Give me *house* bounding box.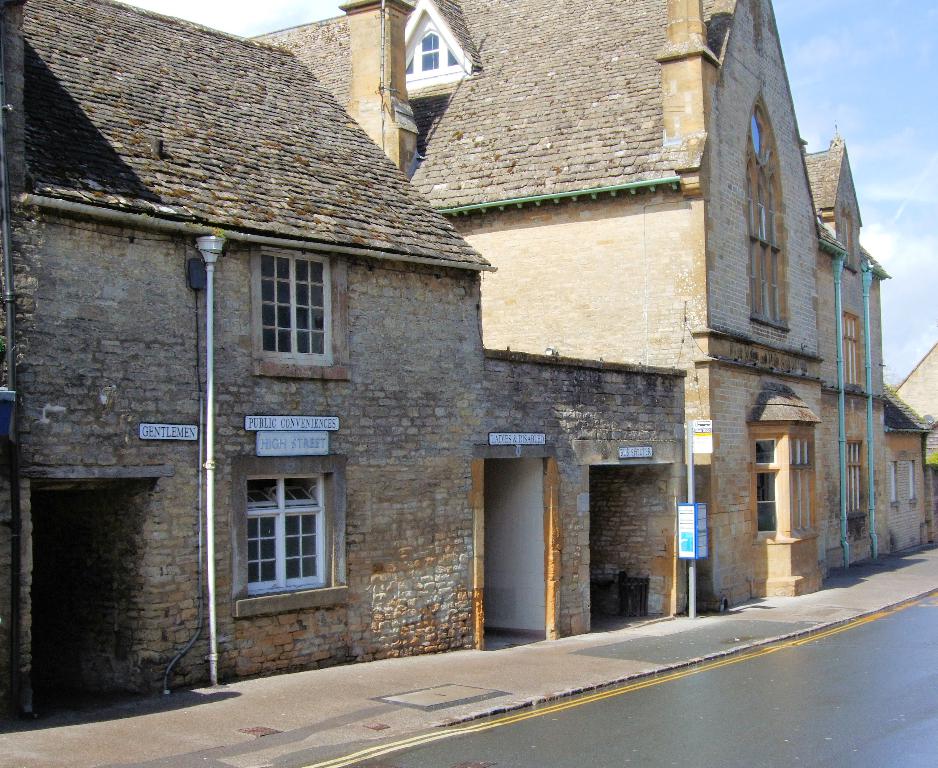
bbox(0, 0, 499, 719).
